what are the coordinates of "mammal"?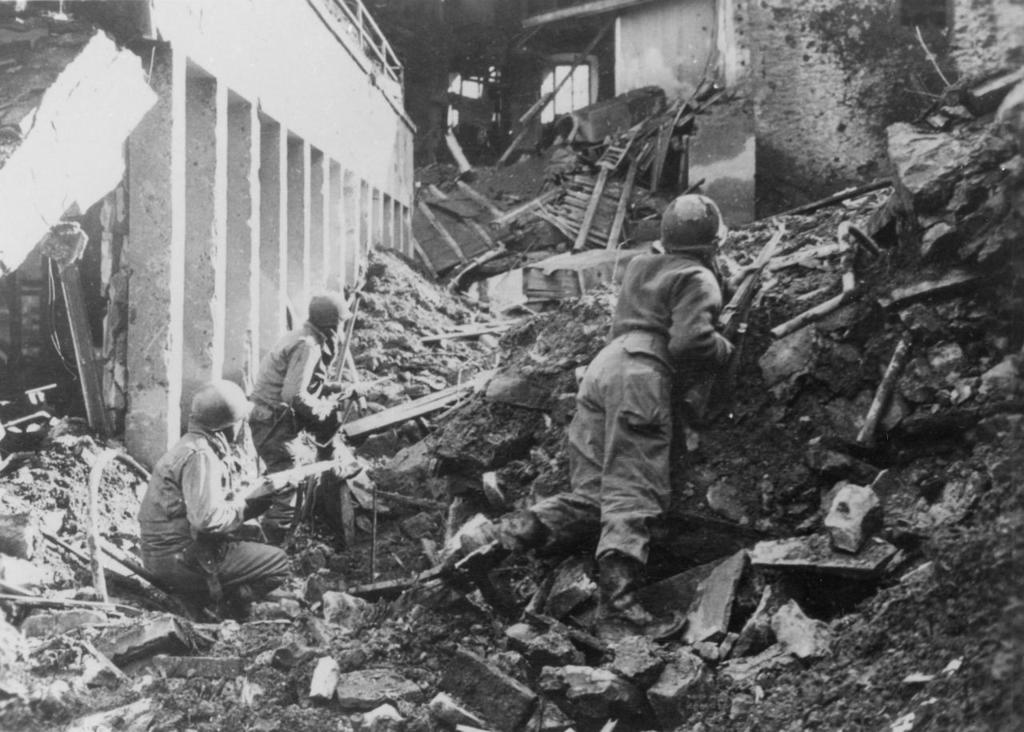
crop(246, 288, 341, 539).
